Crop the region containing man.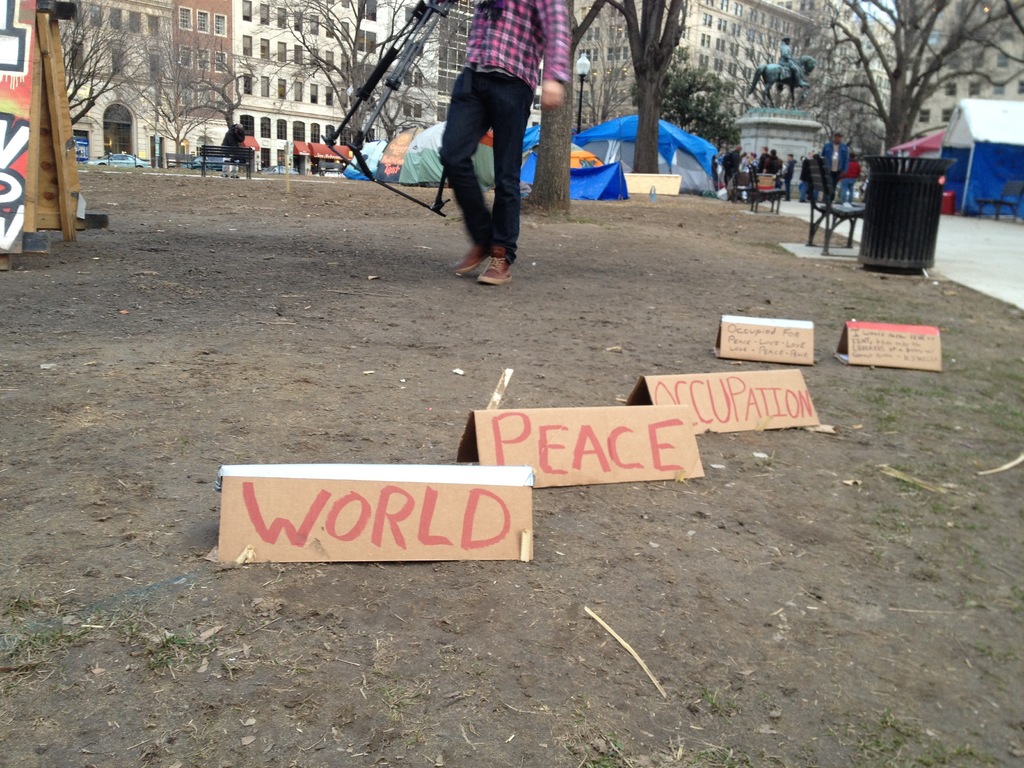
Crop region: 754:145:770:173.
